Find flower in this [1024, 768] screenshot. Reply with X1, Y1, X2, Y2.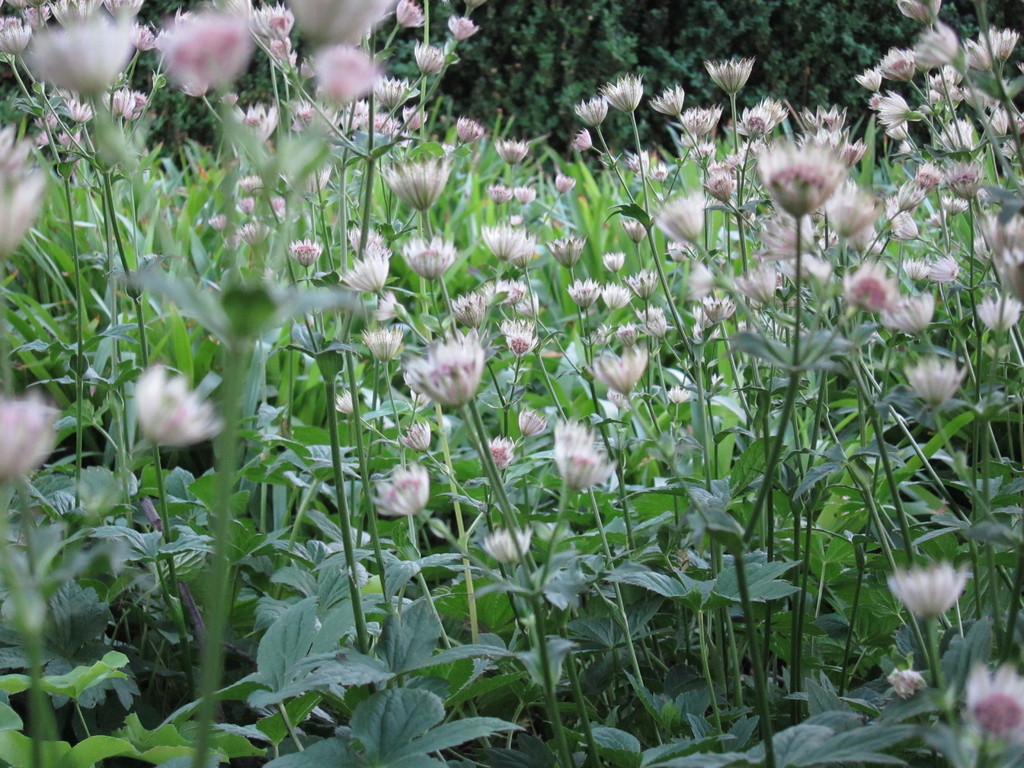
371, 291, 407, 323.
